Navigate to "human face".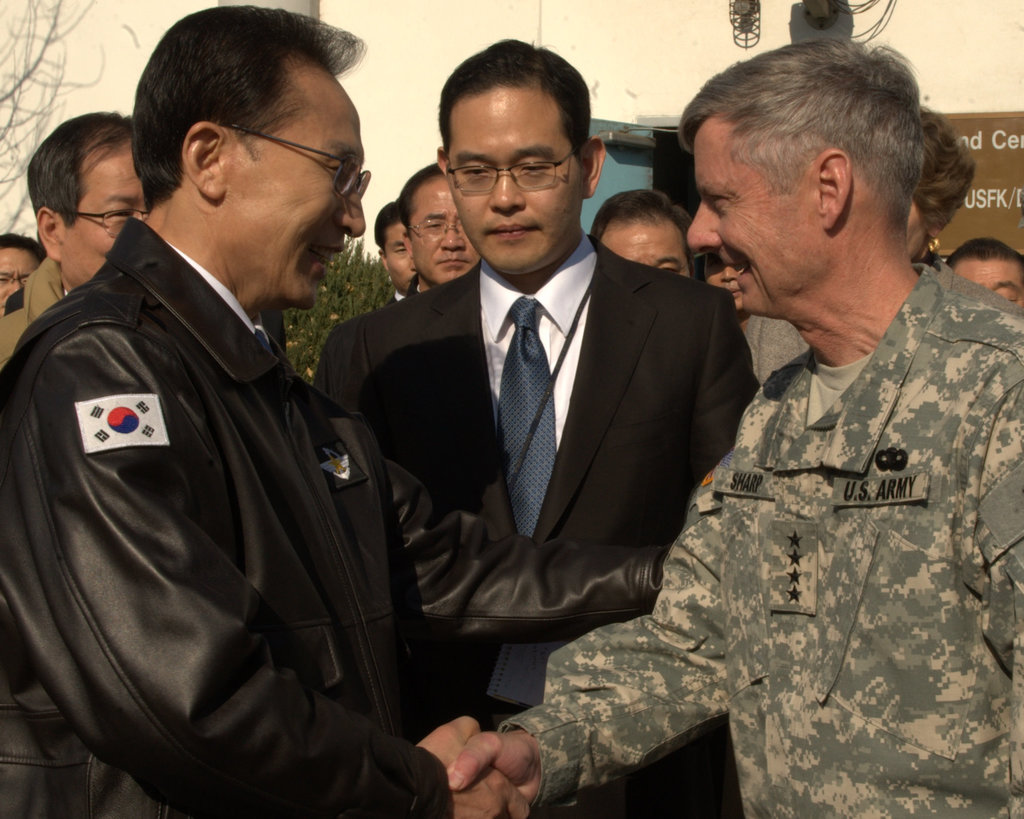
Navigation target: 385, 227, 414, 285.
